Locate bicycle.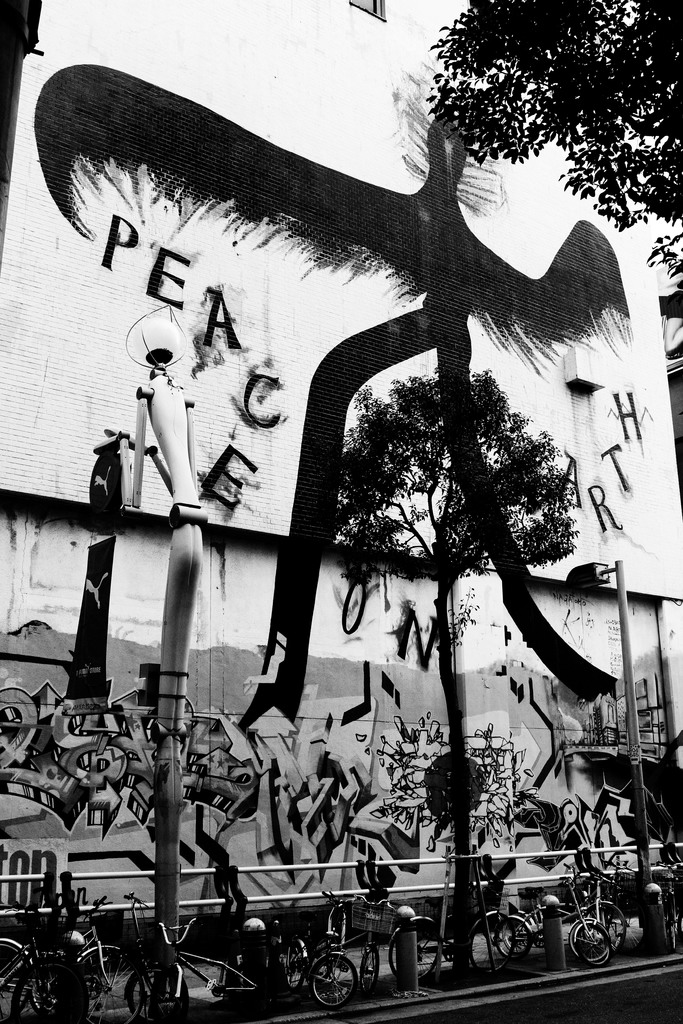
Bounding box: BBox(267, 904, 358, 1003).
